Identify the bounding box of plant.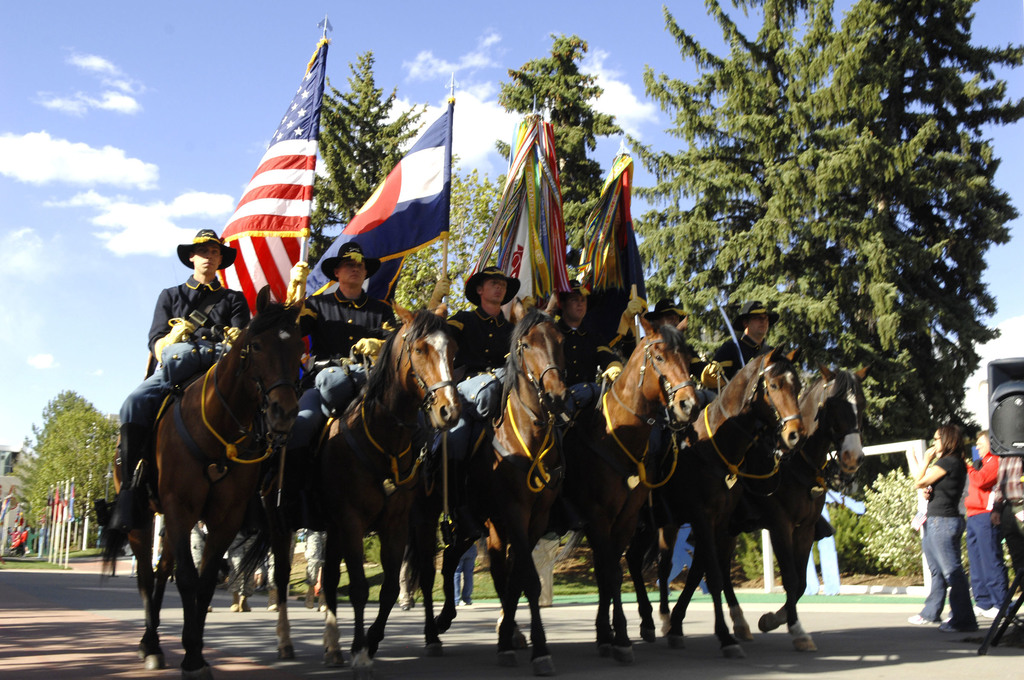
rect(282, 546, 719, 599).
